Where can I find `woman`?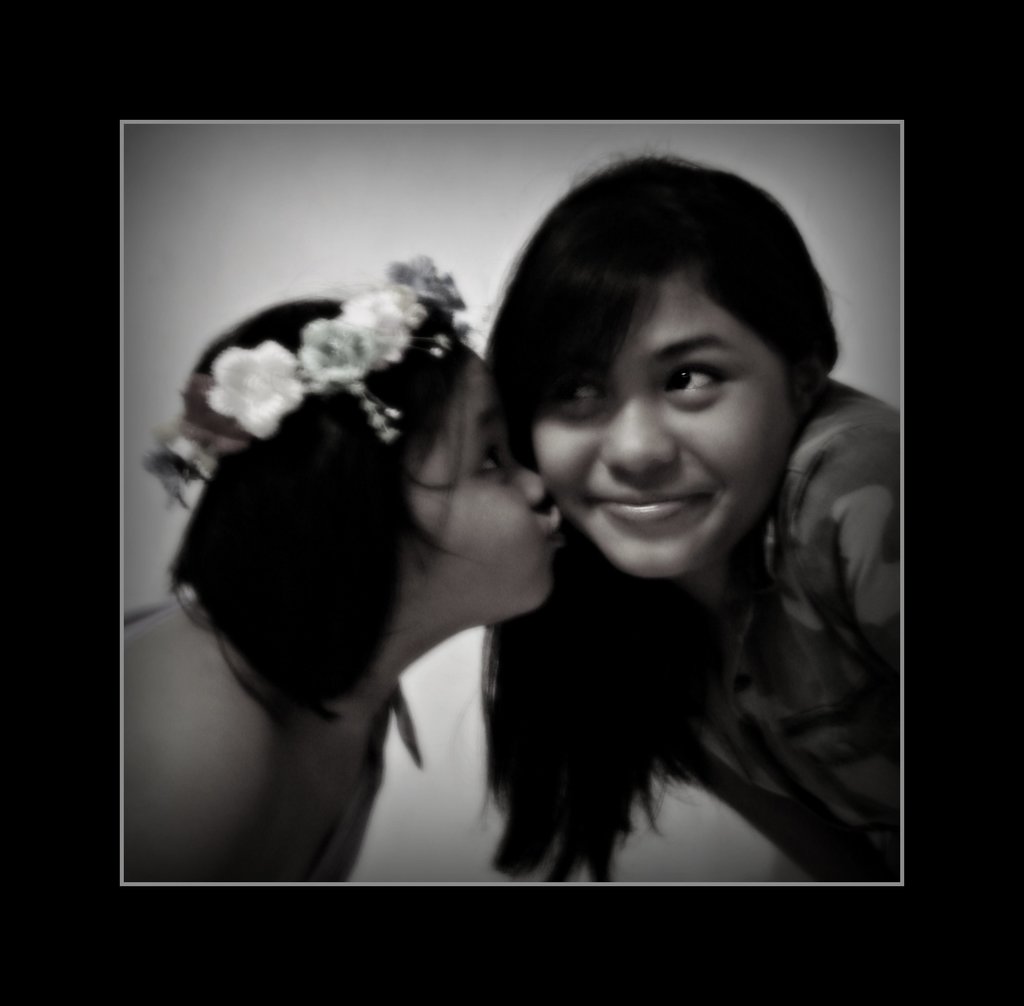
You can find it at 491,154,907,900.
